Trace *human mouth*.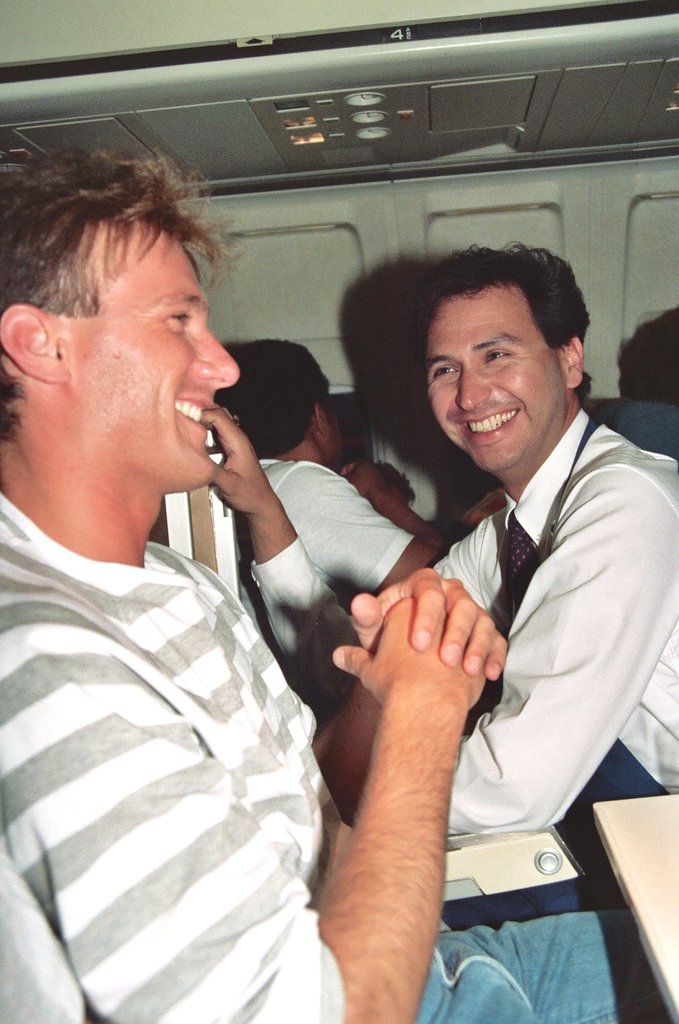
Traced to (167, 384, 217, 430).
